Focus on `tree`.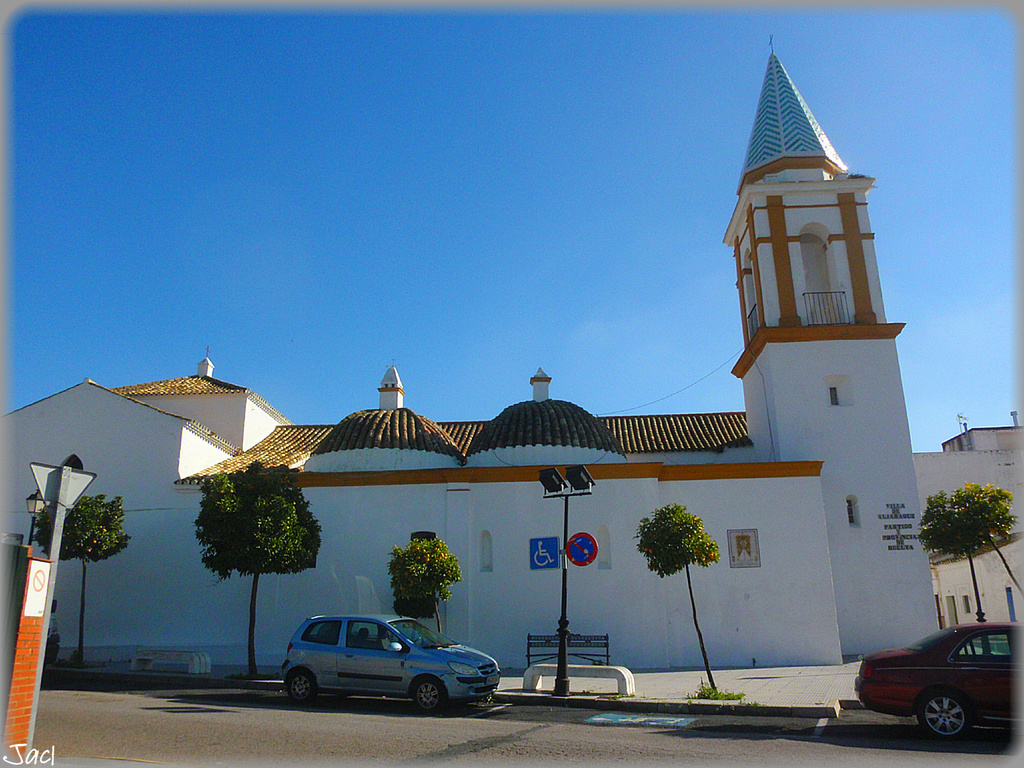
Focused at {"left": 394, "top": 590, "right": 436, "bottom": 625}.
